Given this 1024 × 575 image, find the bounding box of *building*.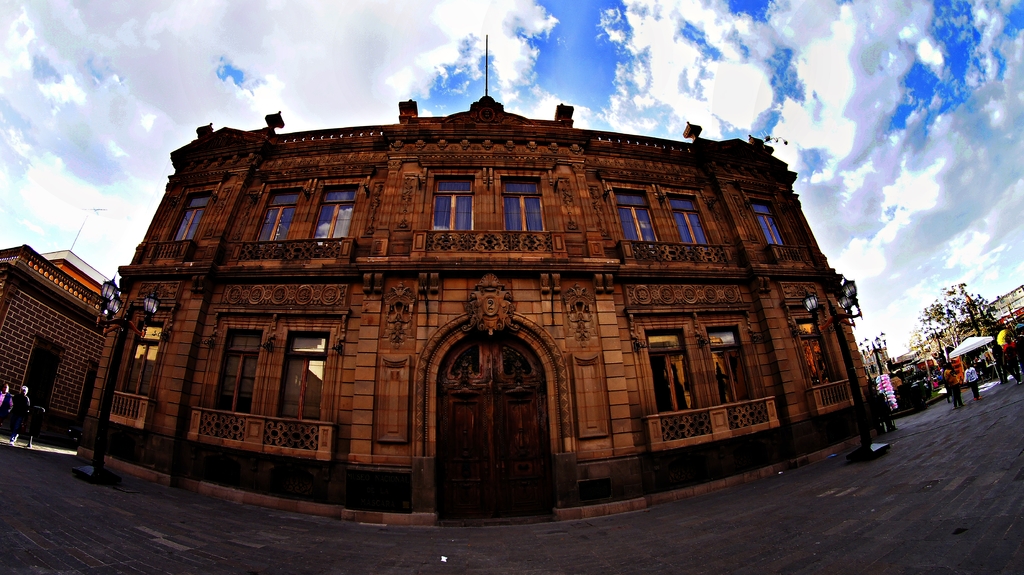
(x1=860, y1=287, x2=1023, y2=397).
